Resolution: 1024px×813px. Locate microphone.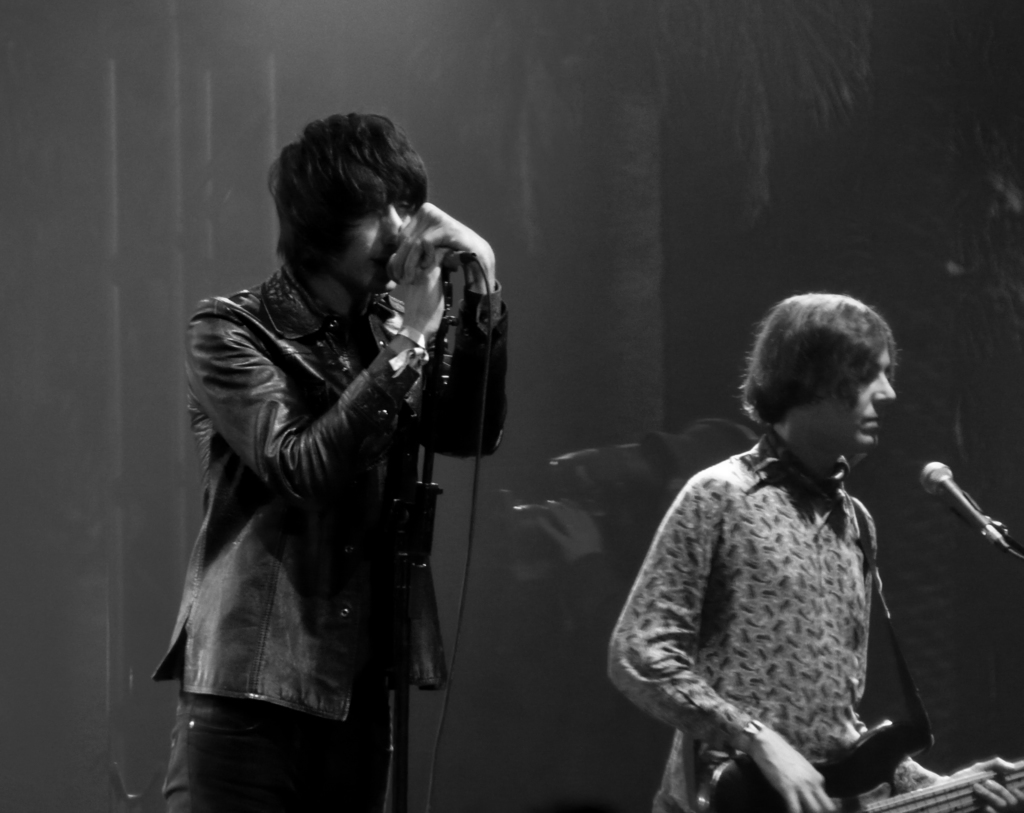
locate(911, 457, 1014, 555).
